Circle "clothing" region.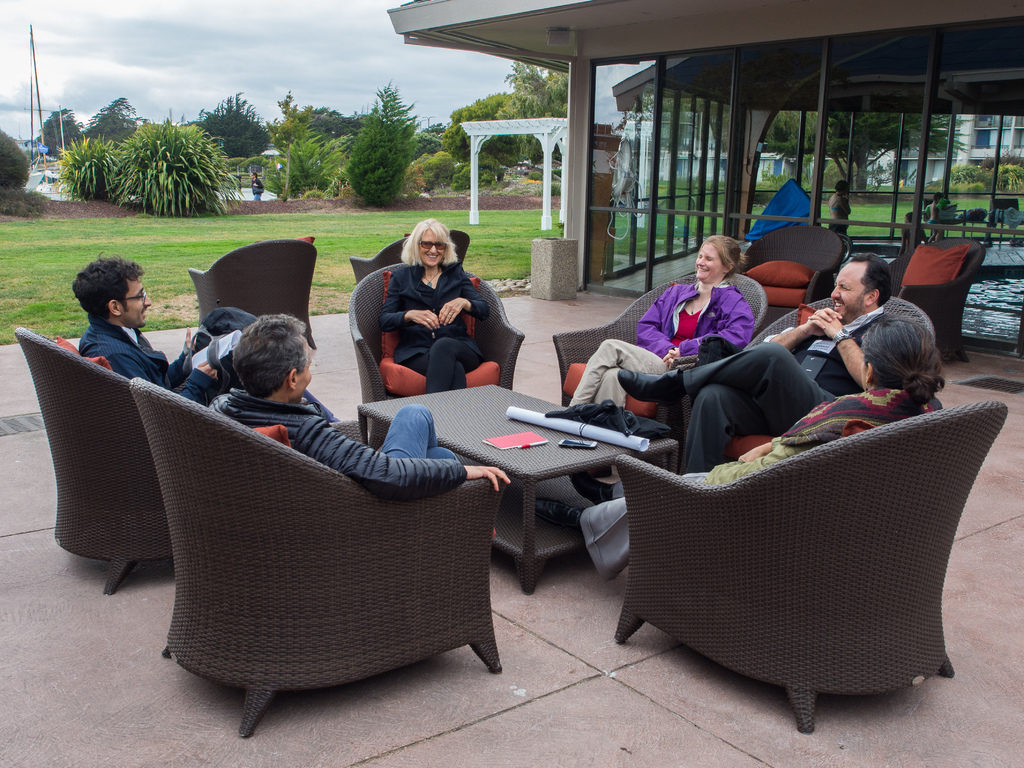
Region: <box>731,390,943,466</box>.
